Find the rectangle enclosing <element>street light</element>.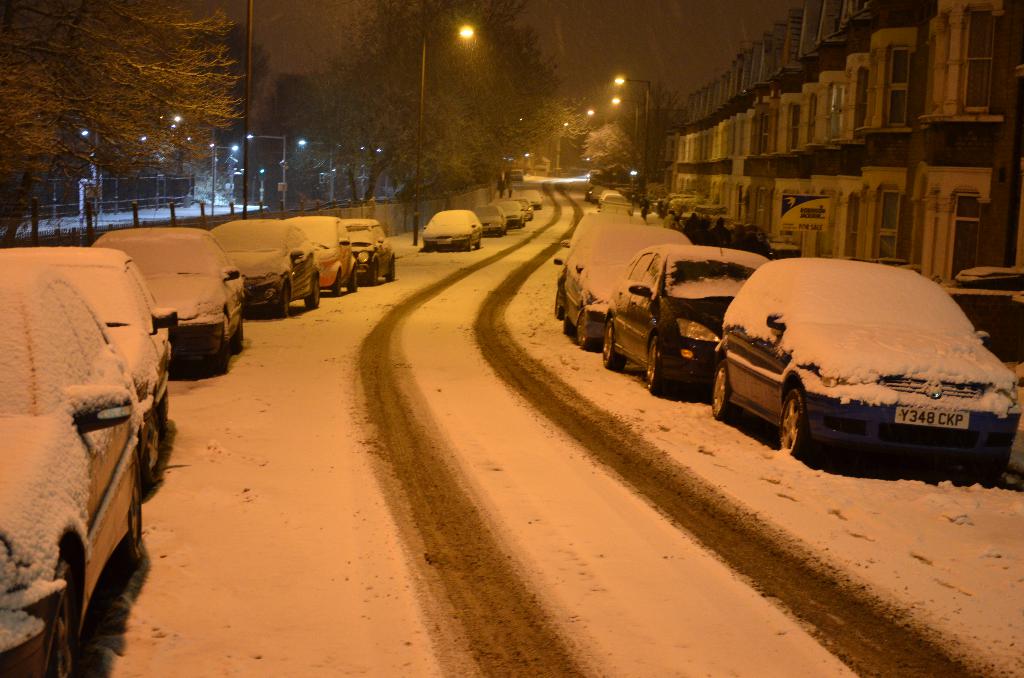
(x1=611, y1=94, x2=639, y2=147).
